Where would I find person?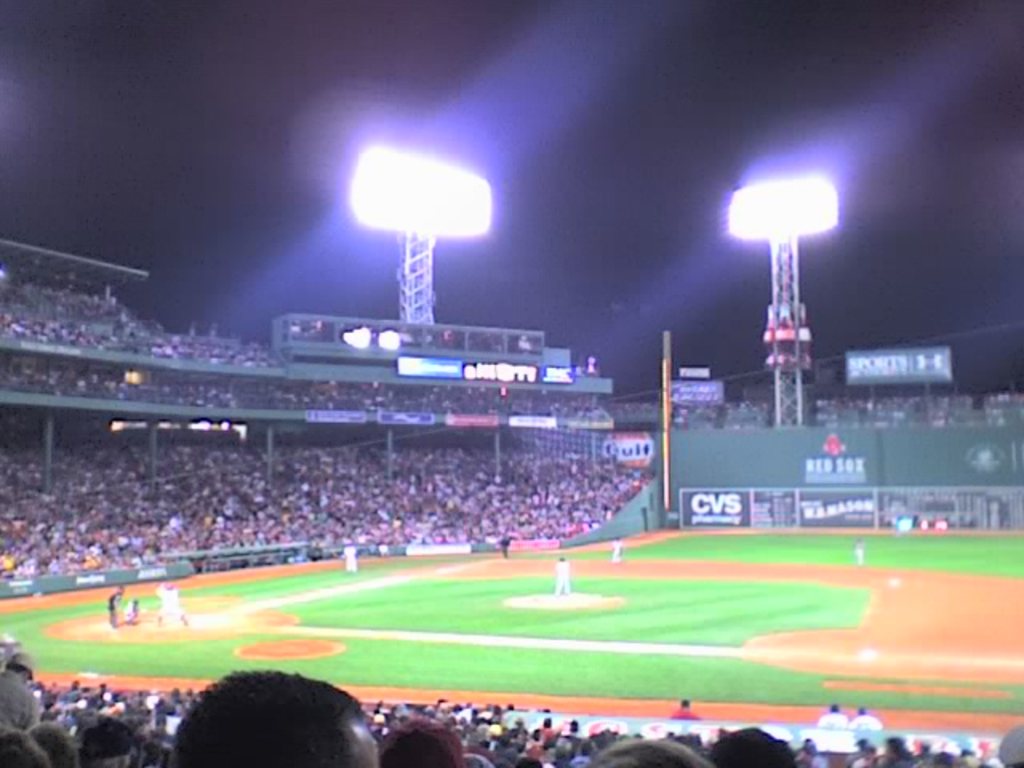
At [x1=493, y1=530, x2=517, y2=565].
